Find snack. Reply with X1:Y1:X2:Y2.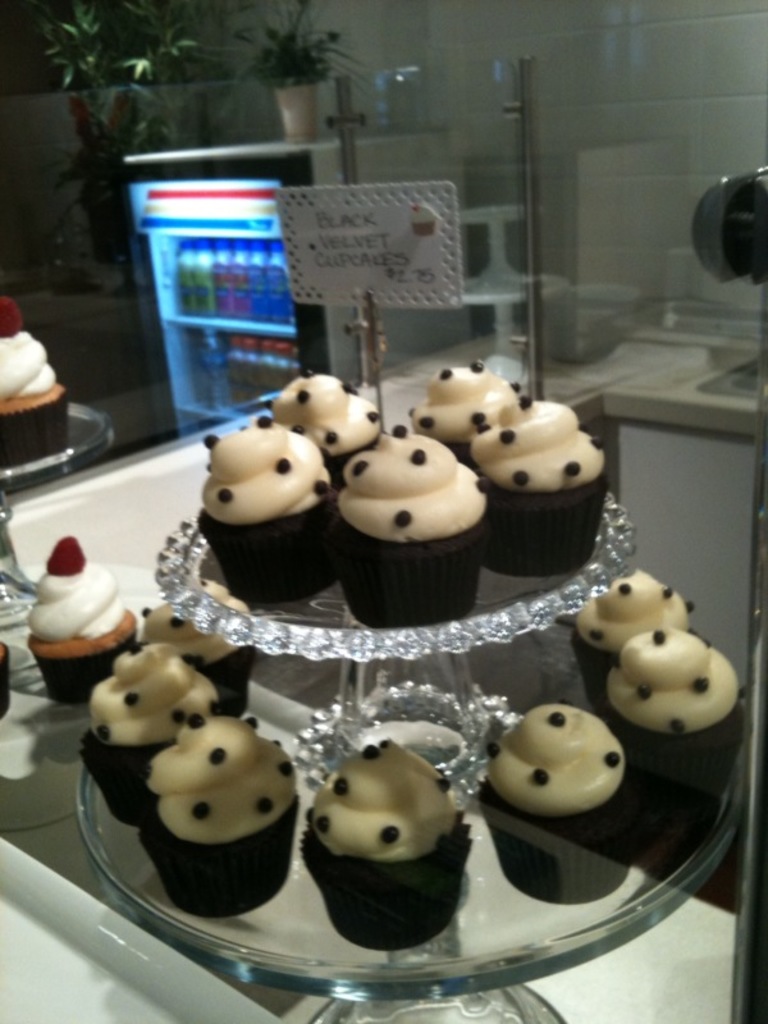
407:347:525:447.
